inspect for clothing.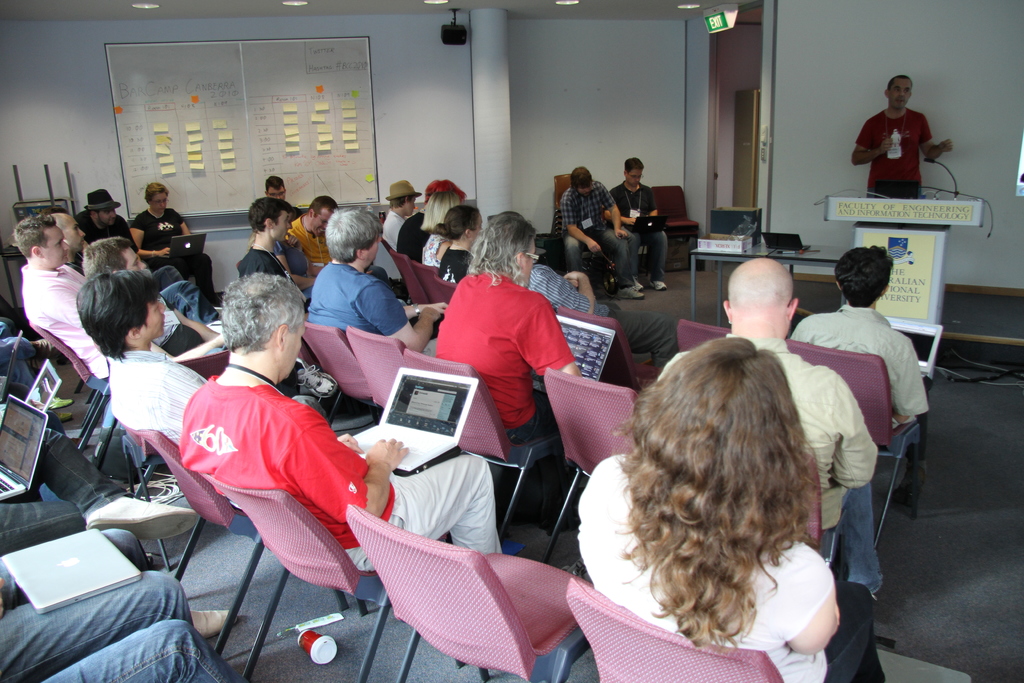
Inspection: x1=396, y1=206, x2=438, y2=268.
